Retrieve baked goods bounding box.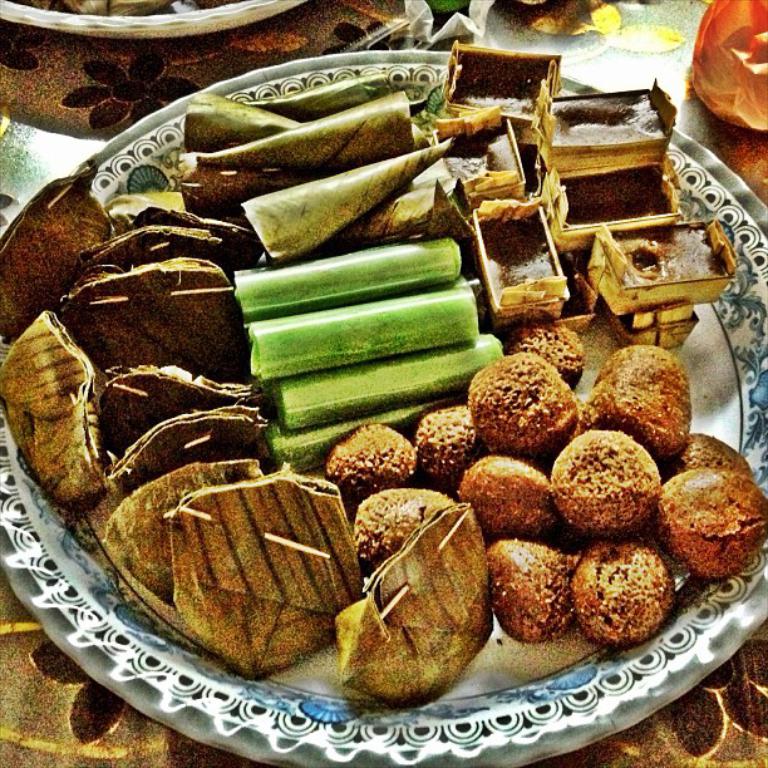
Bounding box: {"left": 513, "top": 321, "right": 582, "bottom": 375}.
